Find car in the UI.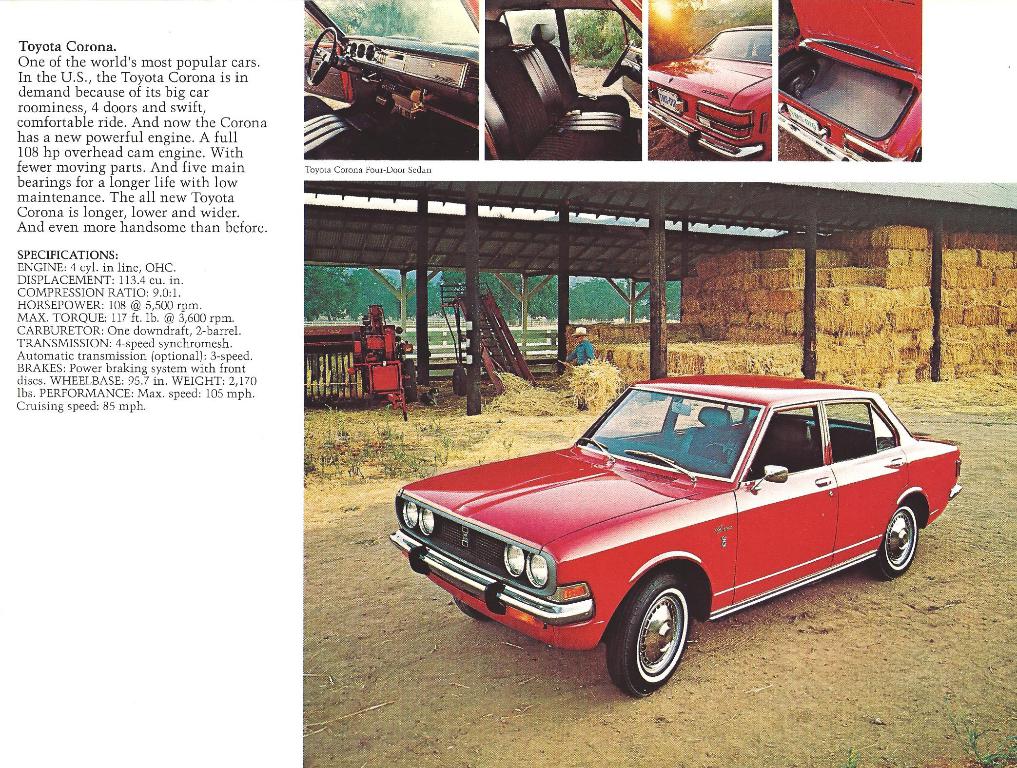
UI element at region(301, 0, 481, 161).
